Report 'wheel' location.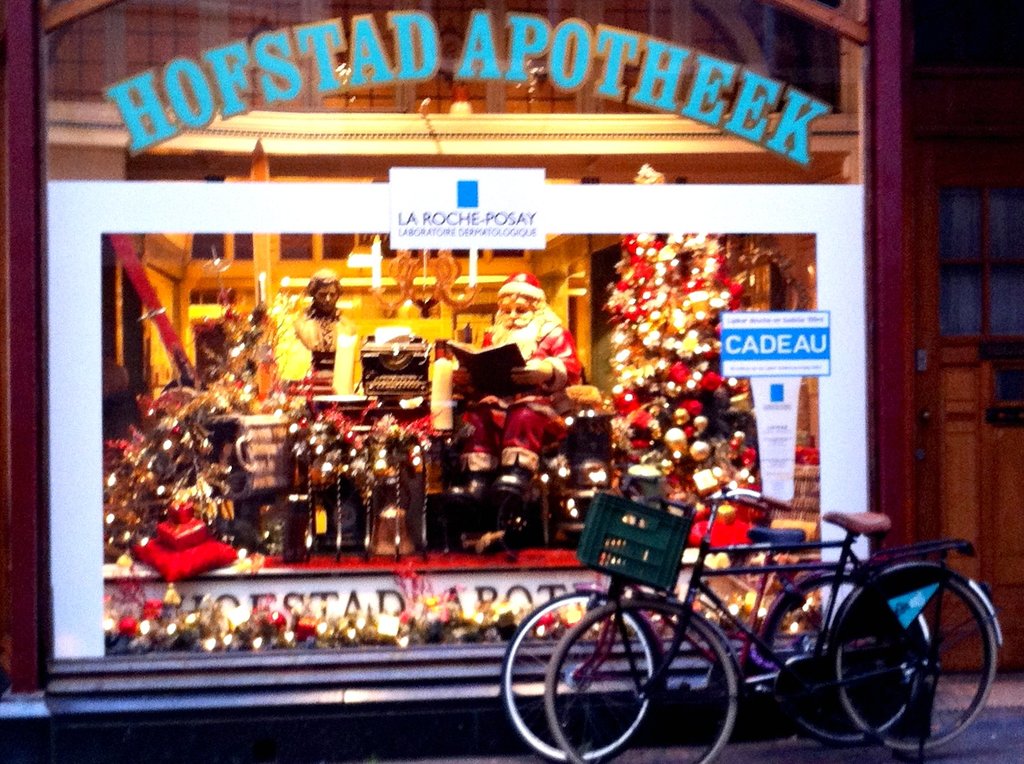
Report: (762,577,924,750).
